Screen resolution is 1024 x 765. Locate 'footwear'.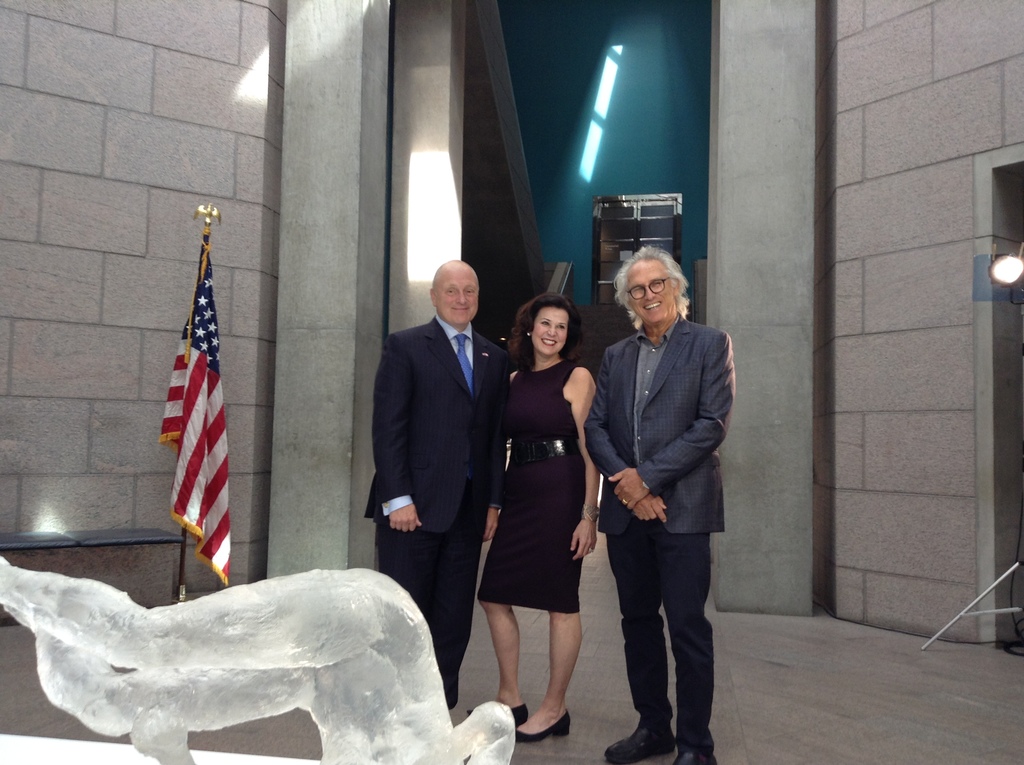
pyautogui.locateOnScreen(510, 709, 572, 746).
